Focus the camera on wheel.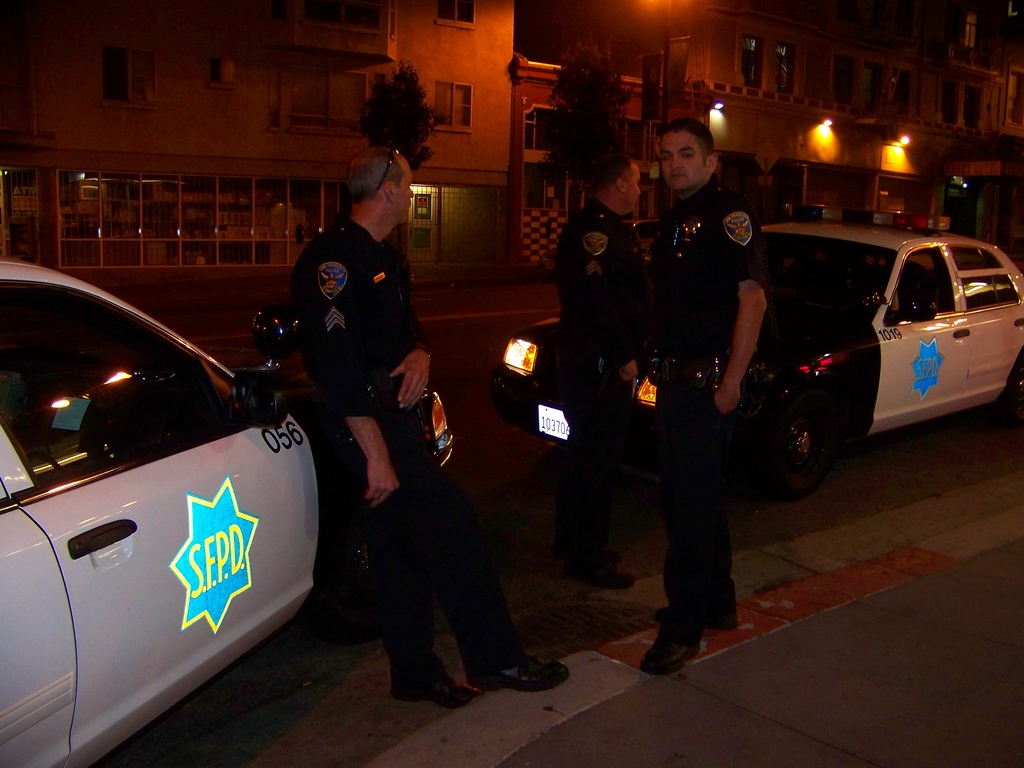
Focus region: rect(1007, 365, 1023, 413).
